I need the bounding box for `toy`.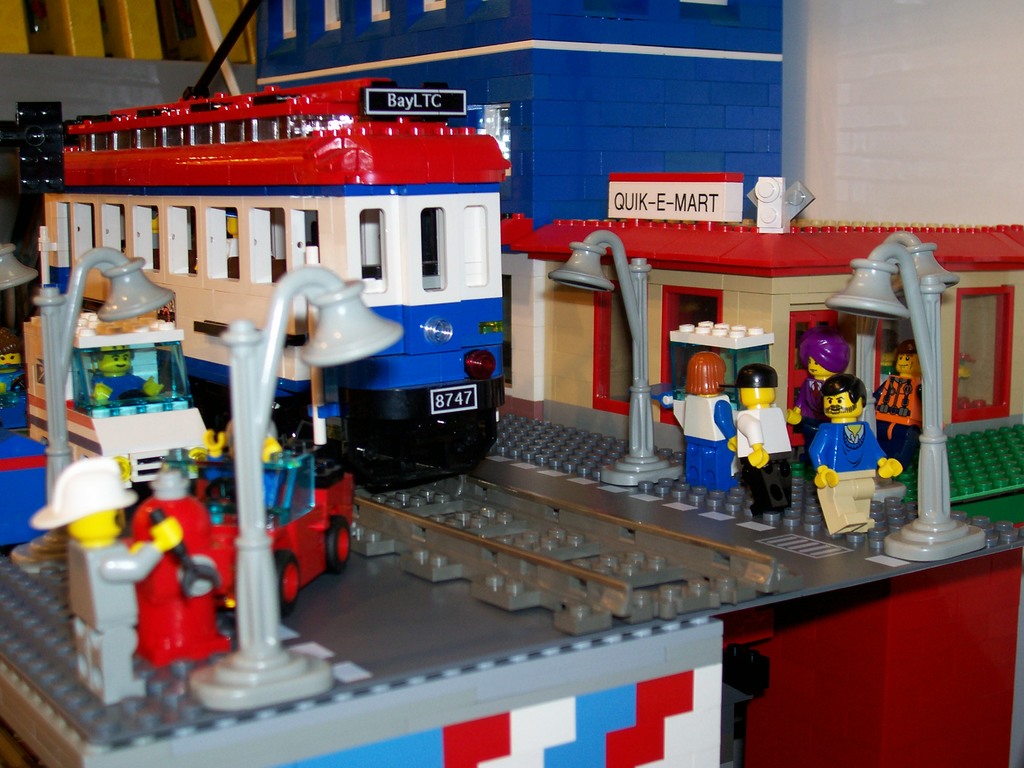
Here it is: 492/167/1023/523.
